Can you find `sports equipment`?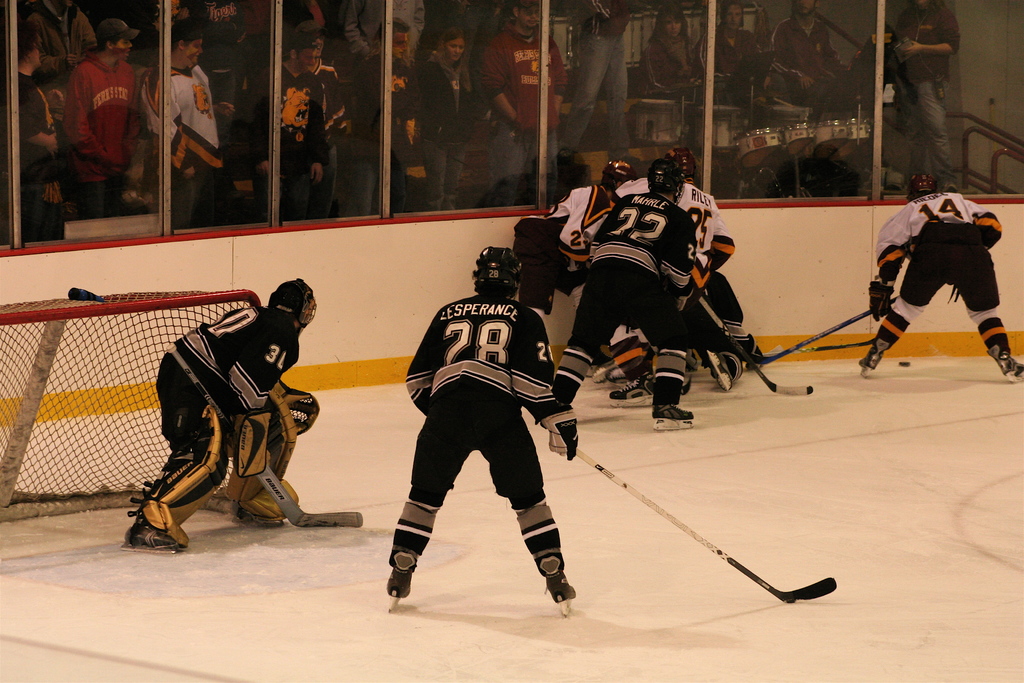
Yes, bounding box: 580/450/834/603.
